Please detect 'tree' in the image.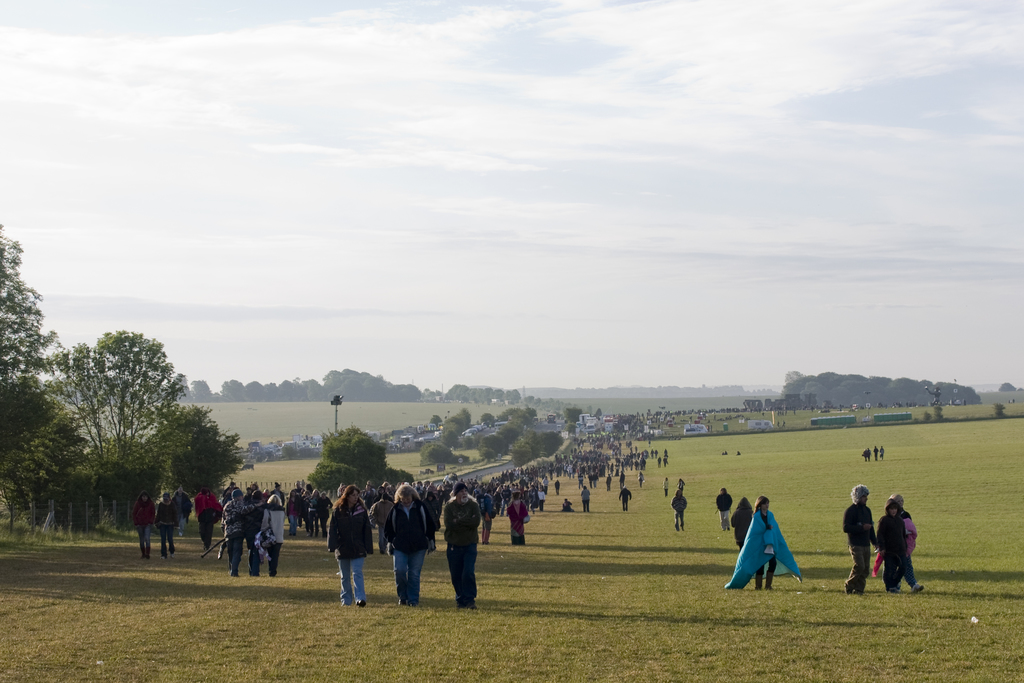
308 424 413 495.
